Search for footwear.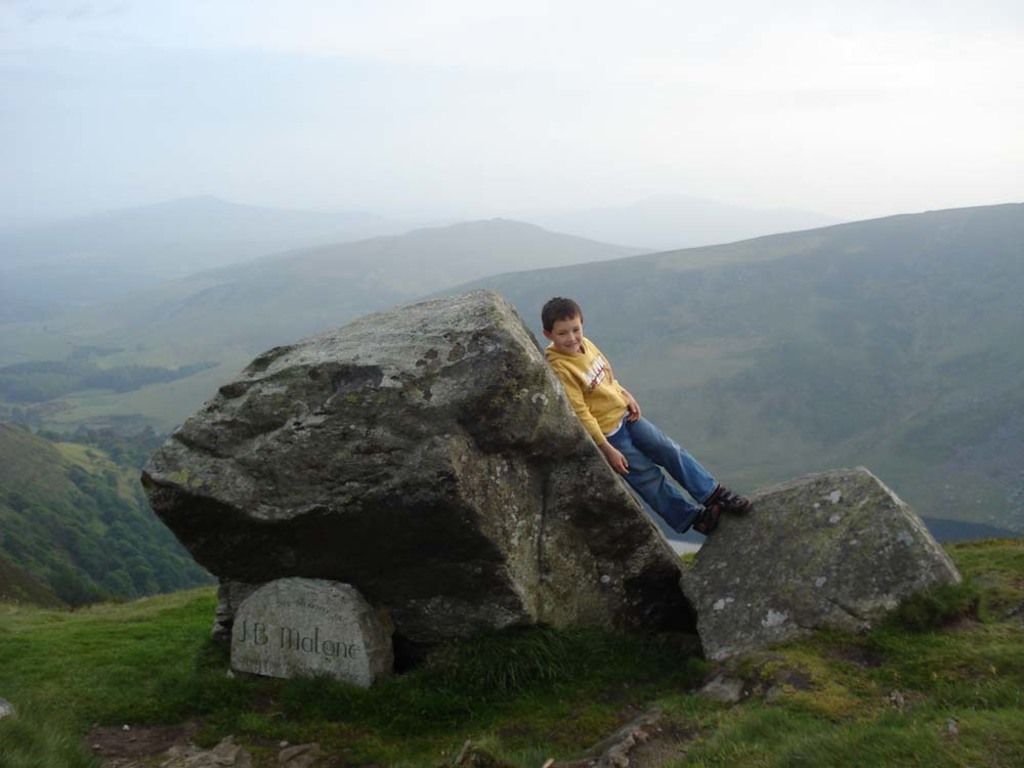
Found at [x1=692, y1=508, x2=717, y2=540].
